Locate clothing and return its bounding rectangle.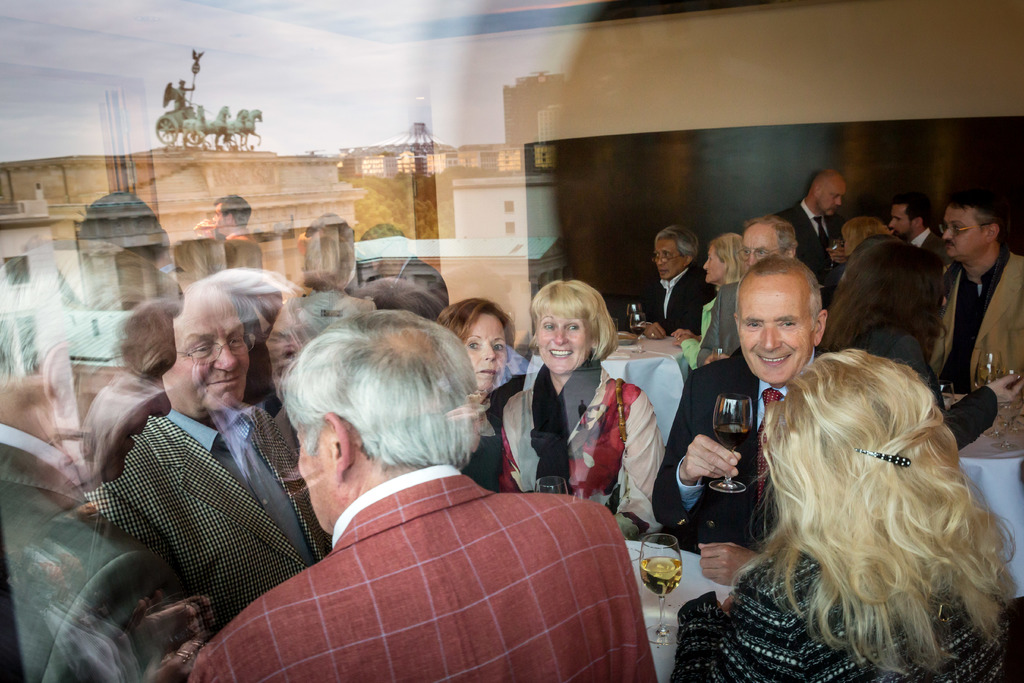
{"x1": 198, "y1": 454, "x2": 653, "y2": 679}.
